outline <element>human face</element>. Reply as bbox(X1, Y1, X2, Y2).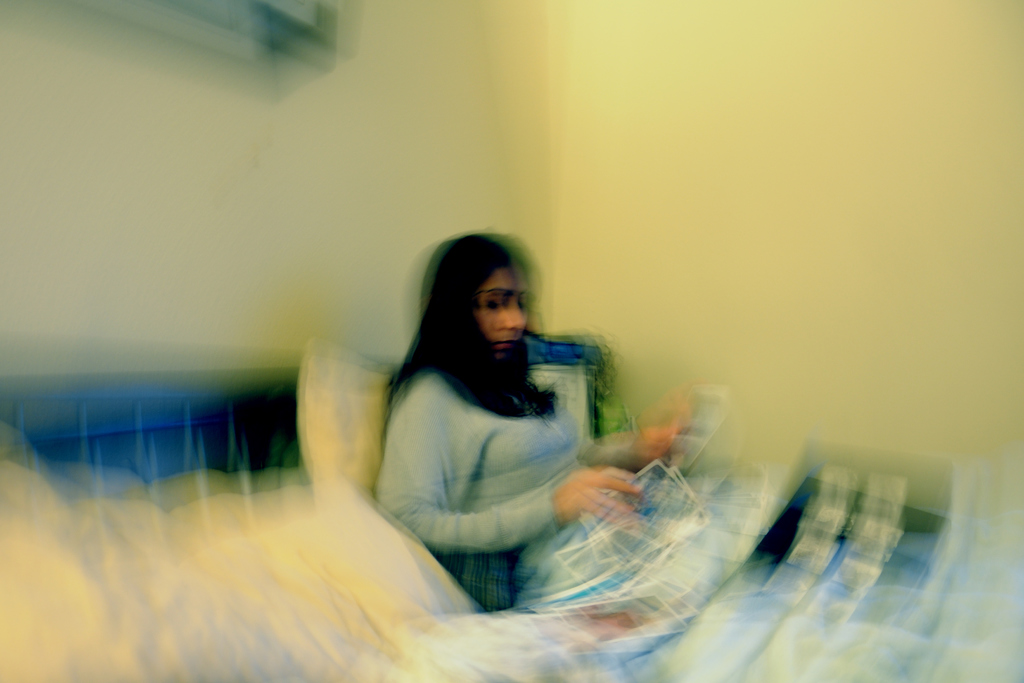
bbox(474, 273, 531, 356).
